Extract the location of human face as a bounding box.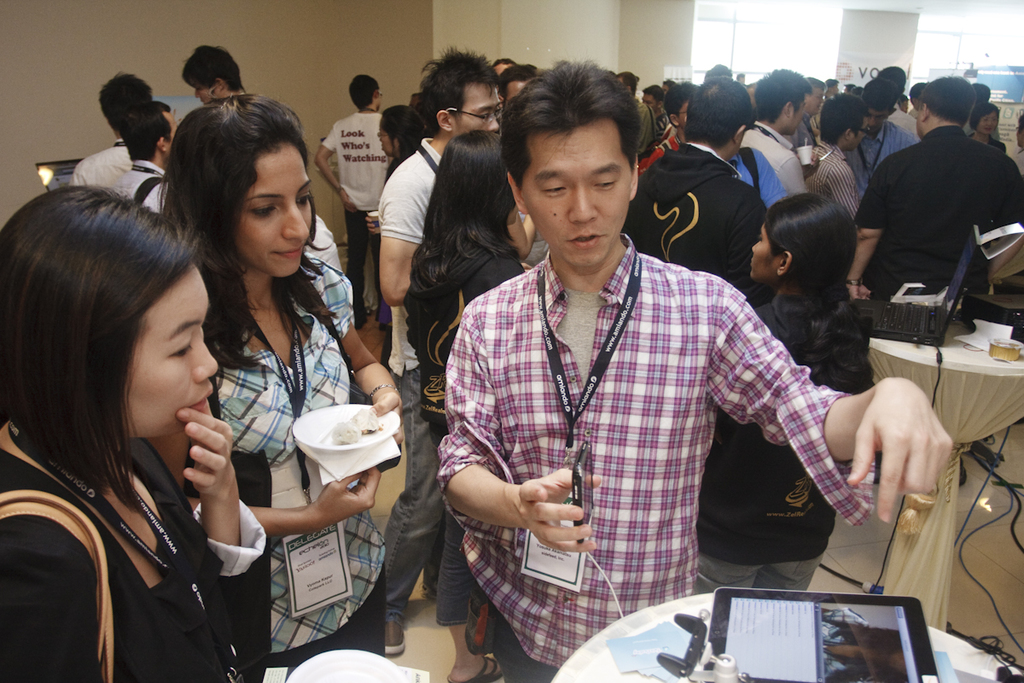
[445,90,498,140].
